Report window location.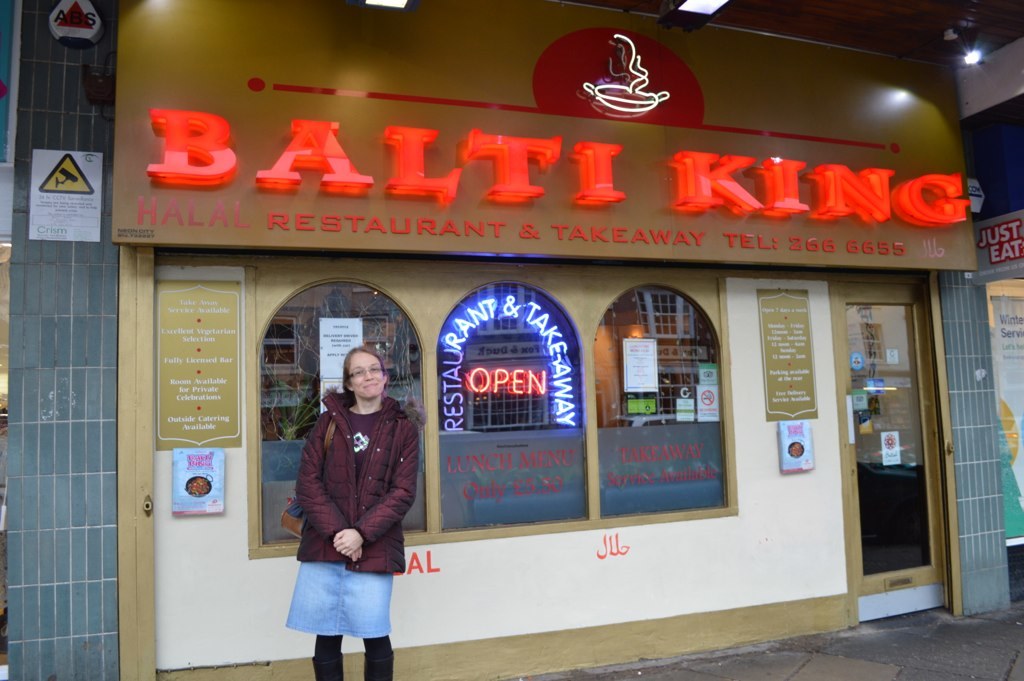
Report: crop(253, 279, 429, 441).
